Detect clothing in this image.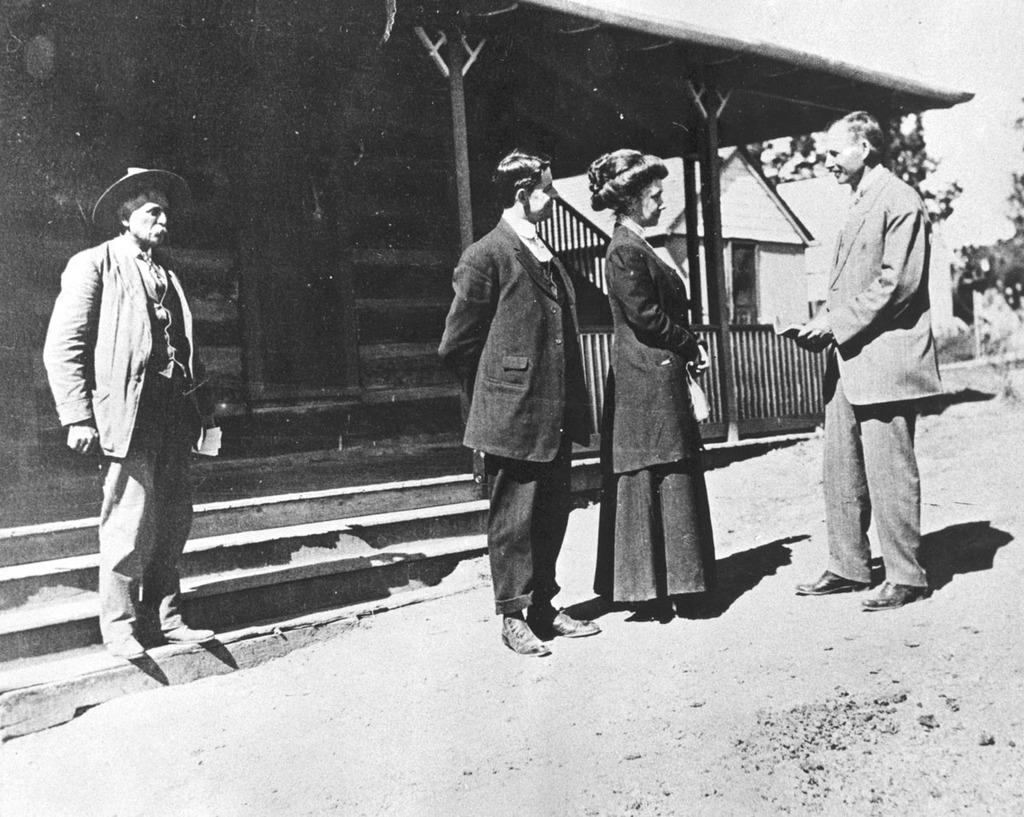
Detection: [left=436, top=207, right=592, bottom=620].
